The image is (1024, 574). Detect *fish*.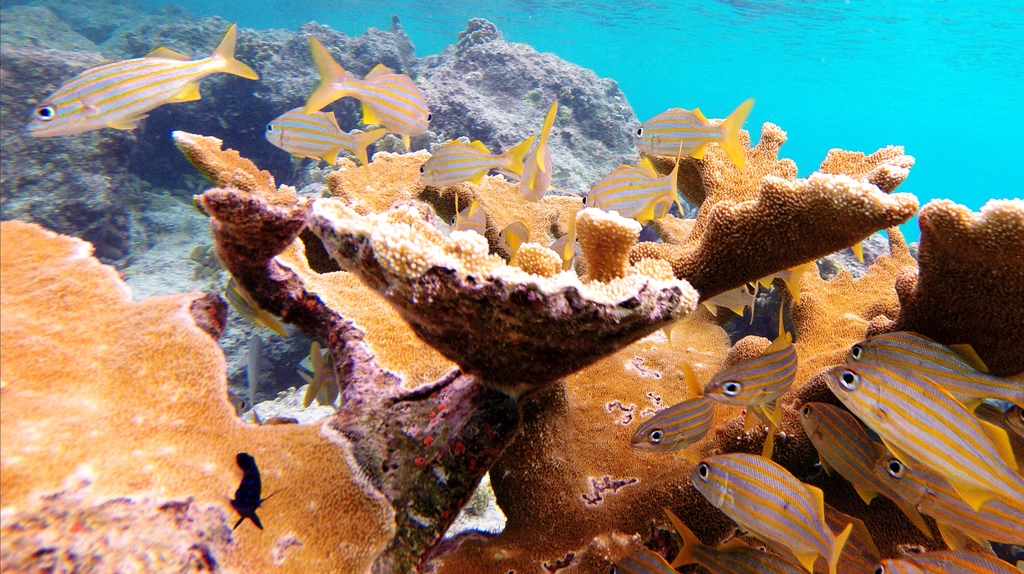
Detection: box=[815, 355, 1023, 519].
